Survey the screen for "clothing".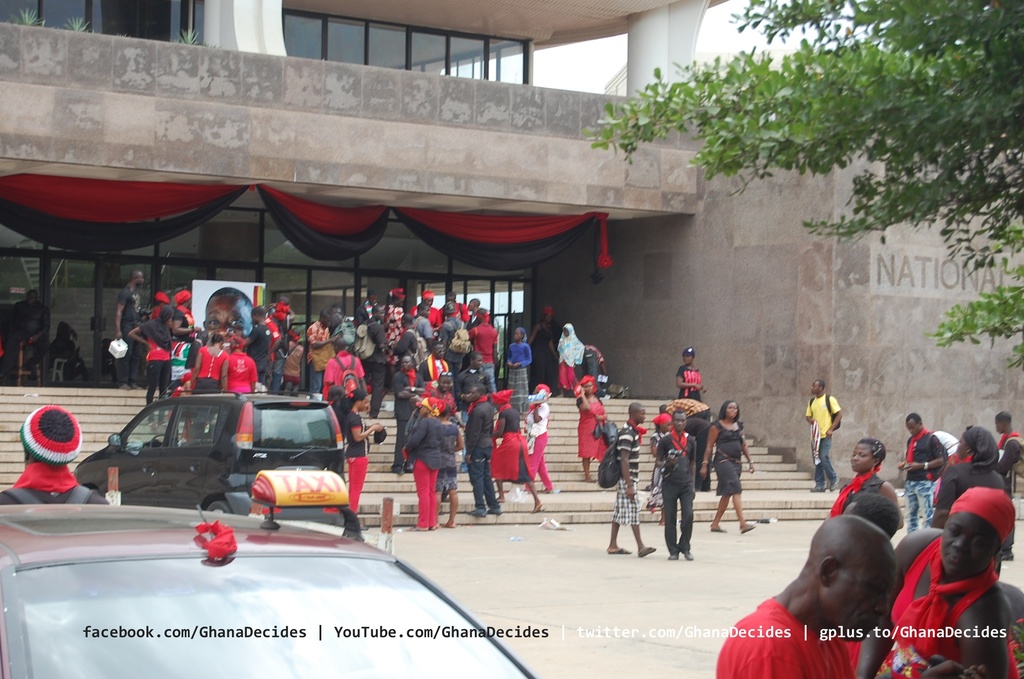
Survey found: box(996, 438, 1021, 495).
